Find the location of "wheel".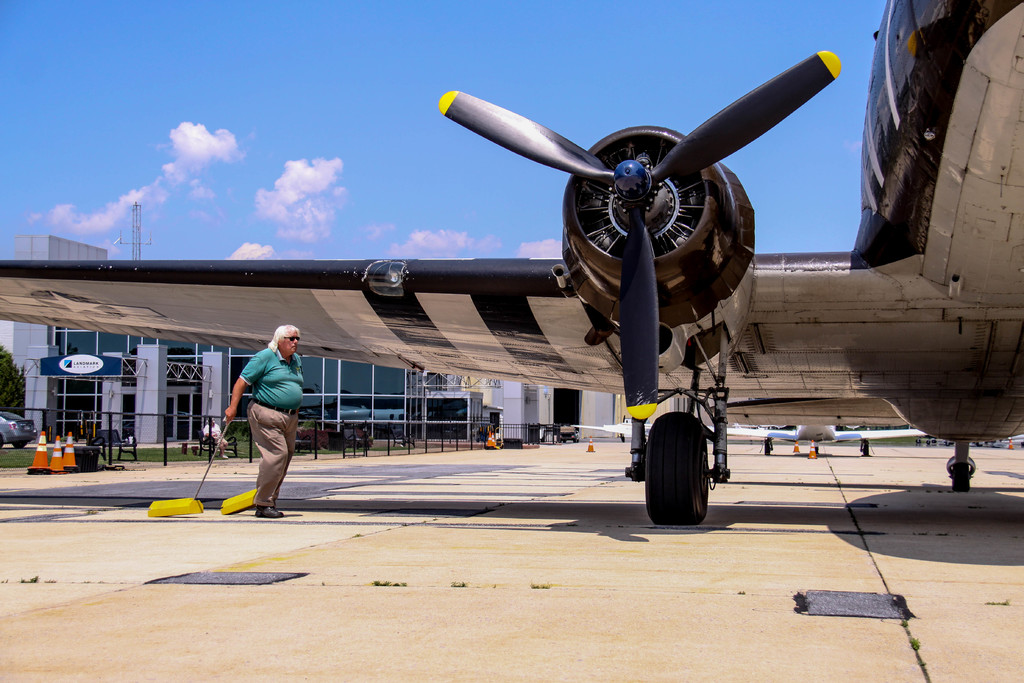
Location: [left=952, top=463, right=972, bottom=493].
